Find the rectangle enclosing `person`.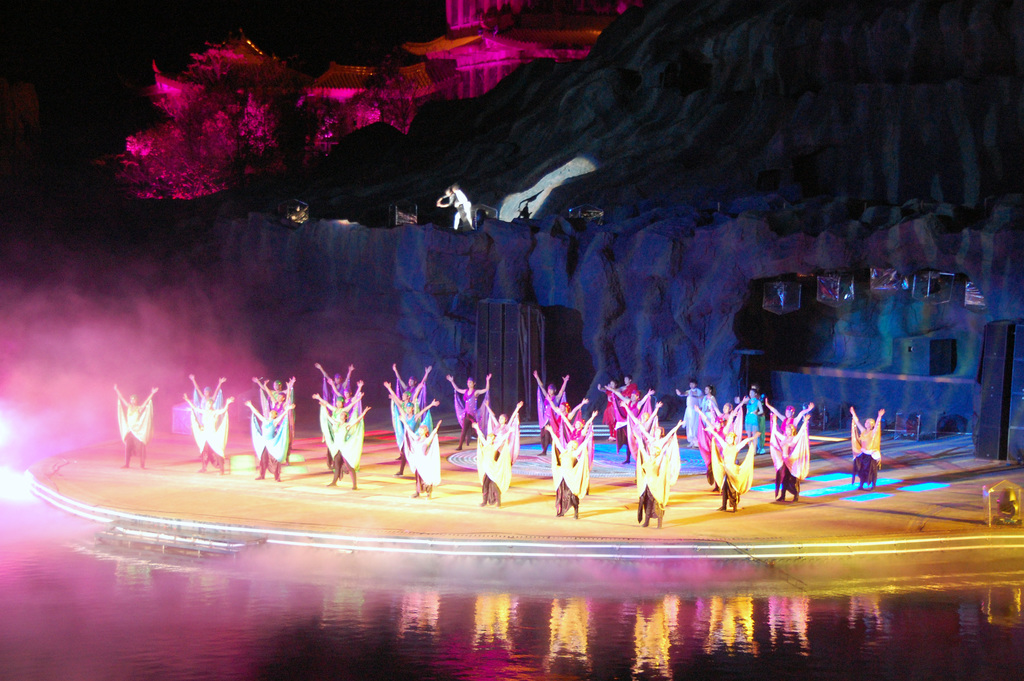
l=468, t=423, r=516, b=507.
